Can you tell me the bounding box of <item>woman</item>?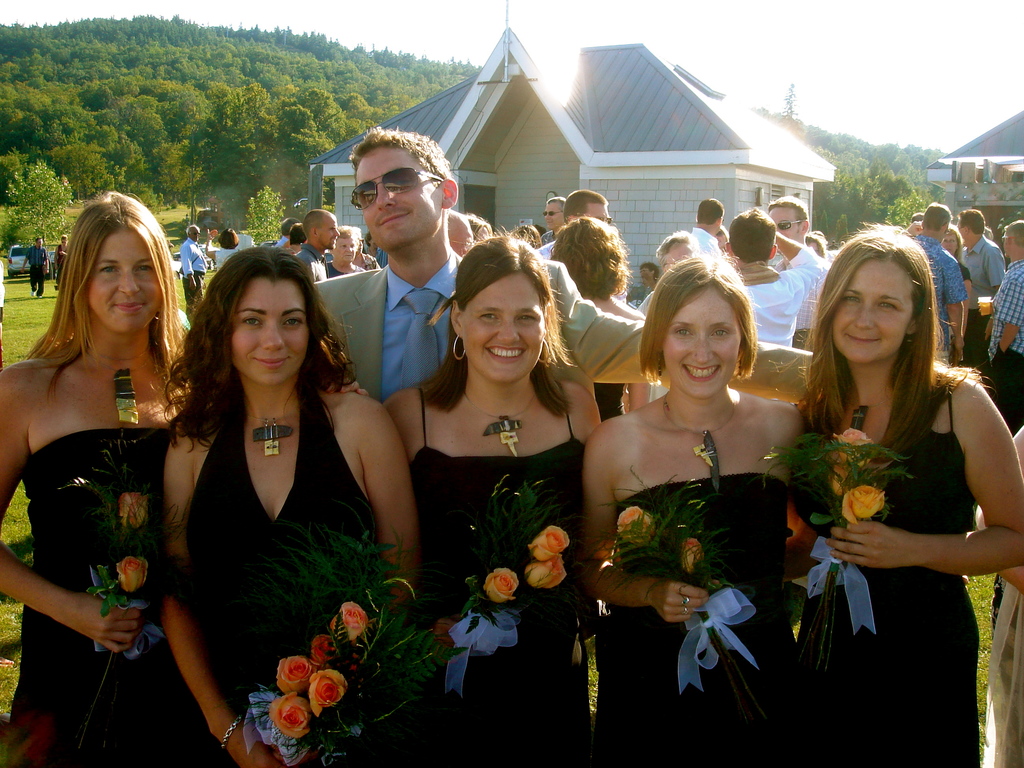
detection(589, 242, 815, 741).
